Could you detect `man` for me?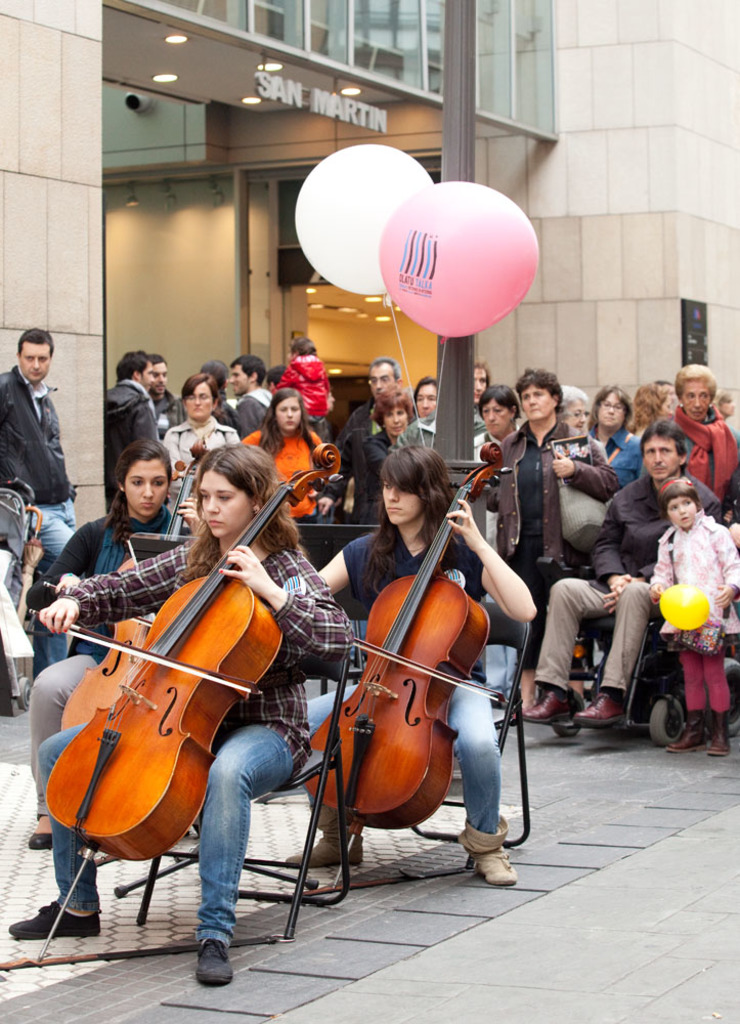
Detection result: (left=337, top=354, right=409, bottom=473).
